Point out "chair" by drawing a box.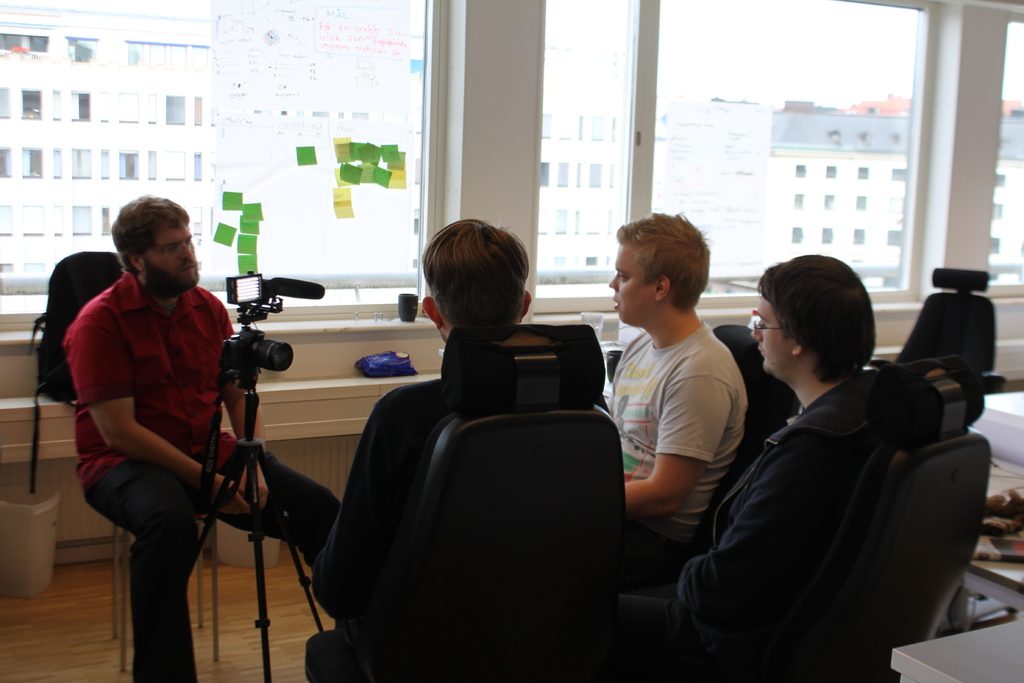
(897,263,1002,436).
